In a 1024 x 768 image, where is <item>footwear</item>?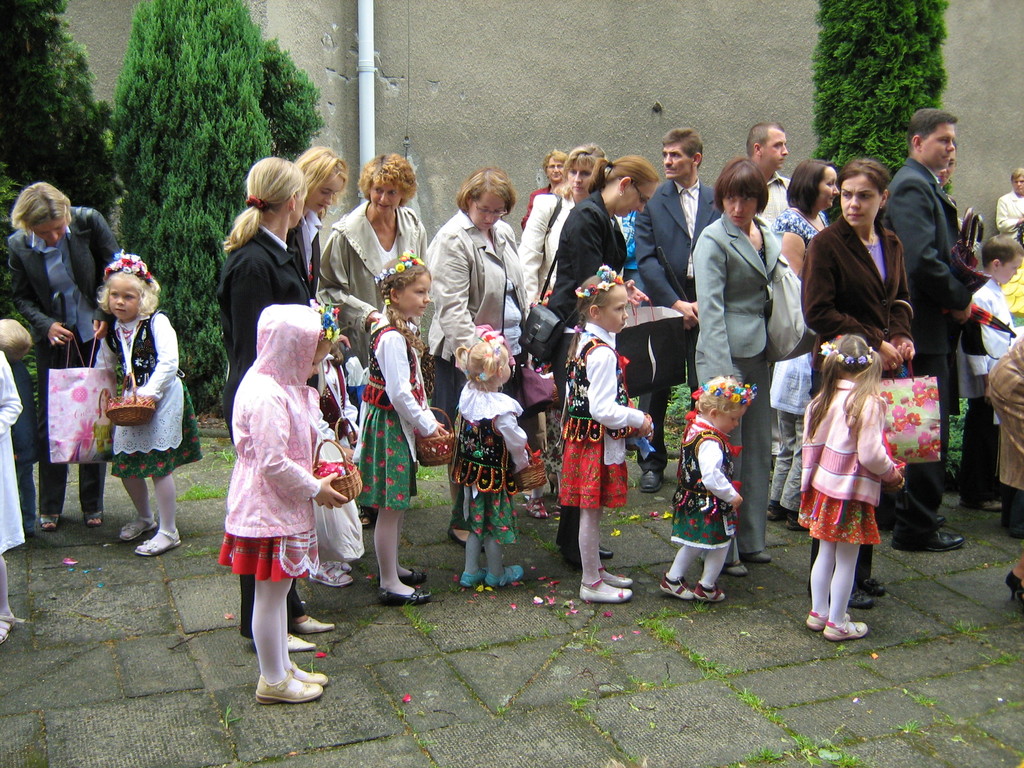
523:495:548:522.
